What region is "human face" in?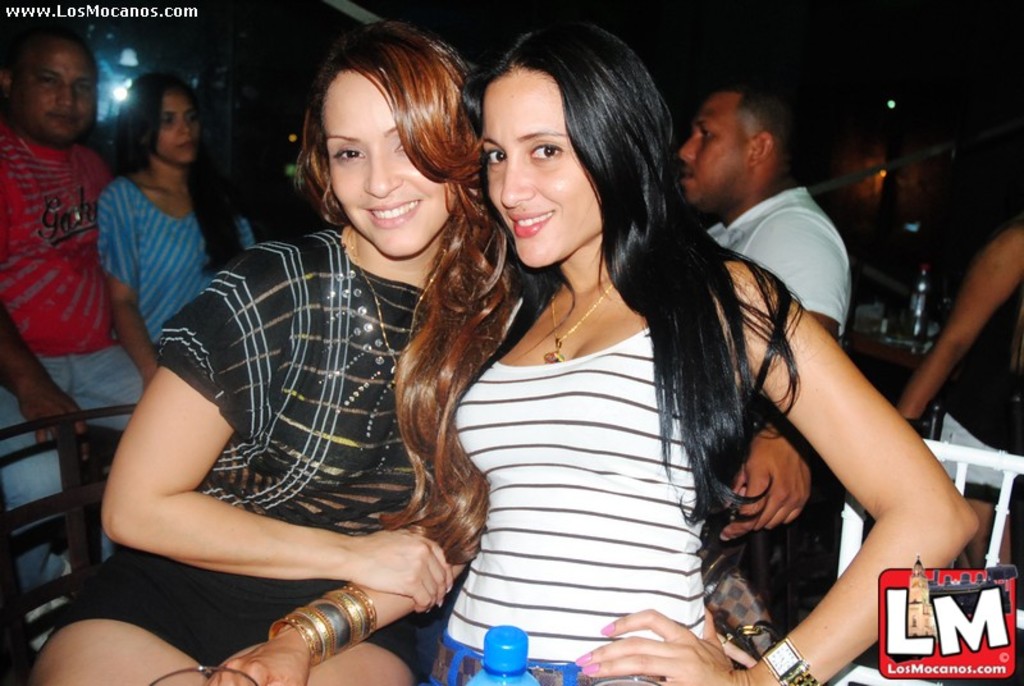
[x1=156, y1=90, x2=201, y2=168].
